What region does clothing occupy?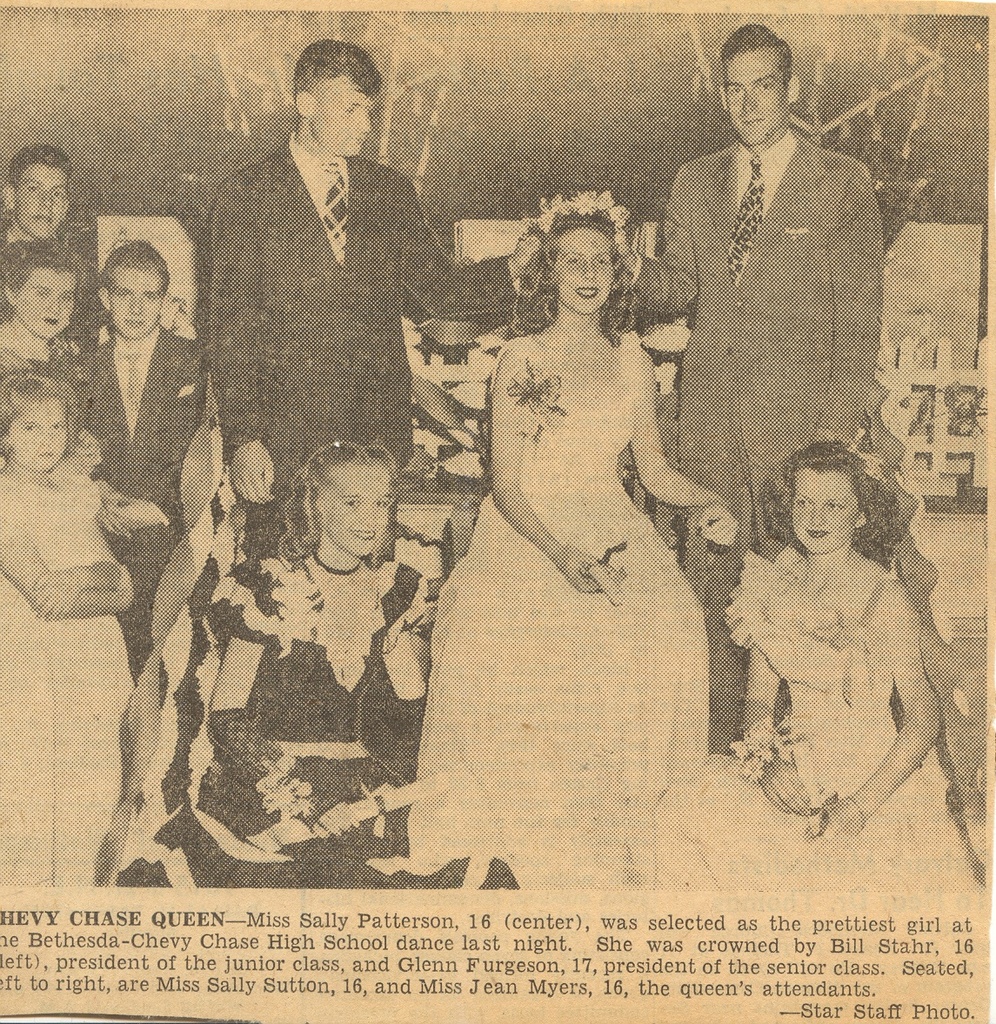
bbox=[0, 472, 134, 880].
